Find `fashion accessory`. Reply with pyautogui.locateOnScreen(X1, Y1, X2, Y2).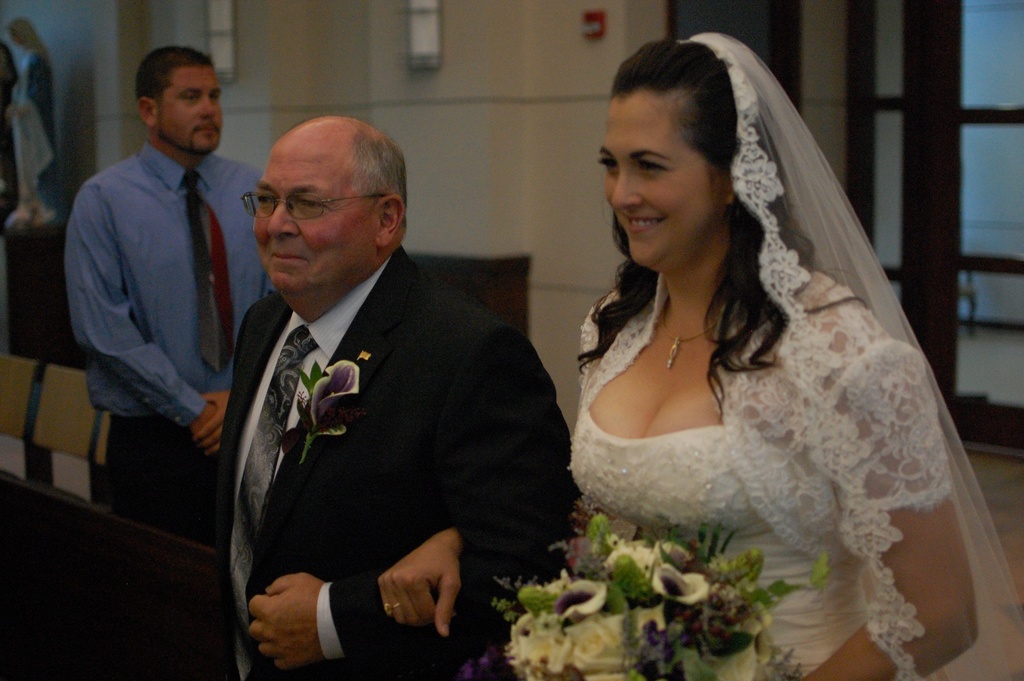
pyautogui.locateOnScreen(657, 315, 719, 367).
